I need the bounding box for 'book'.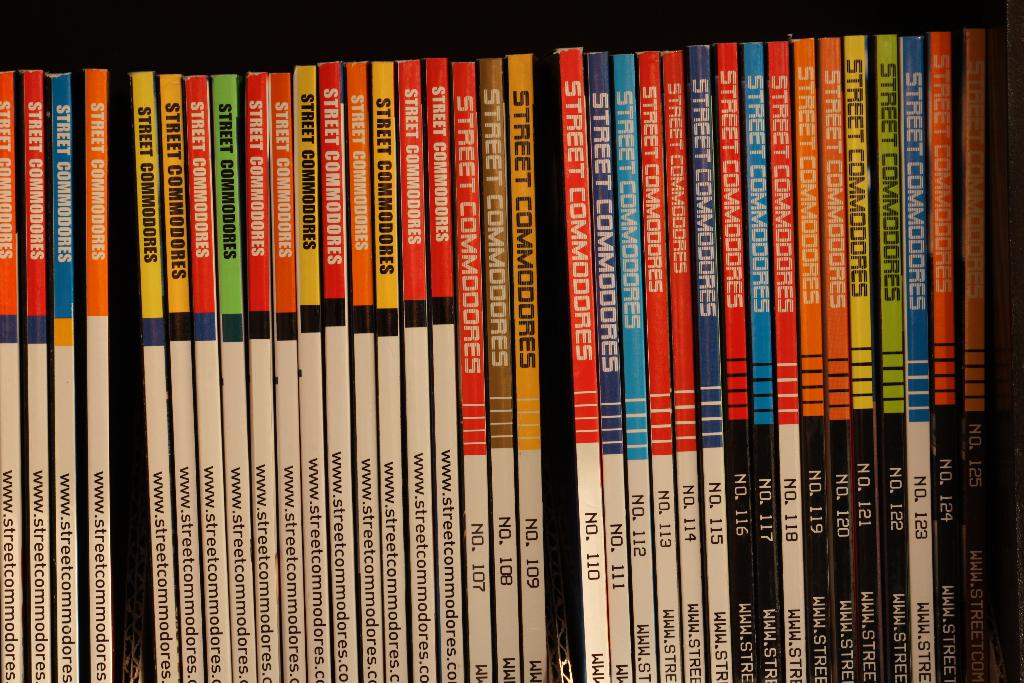
Here it is: locate(348, 63, 375, 682).
